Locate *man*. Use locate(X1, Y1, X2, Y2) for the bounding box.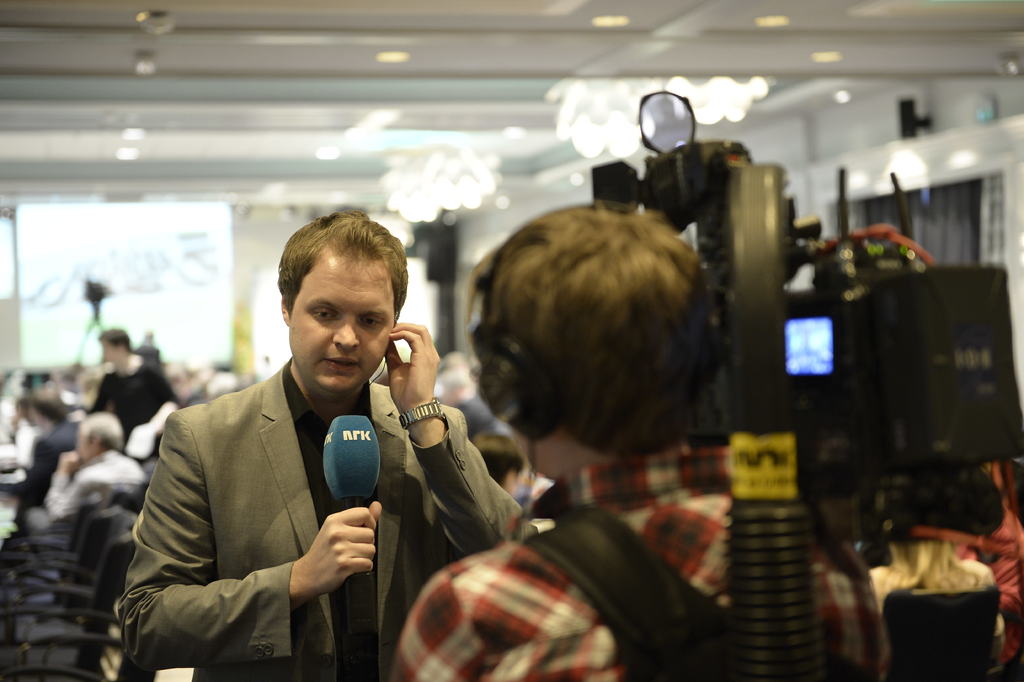
locate(36, 401, 147, 522).
